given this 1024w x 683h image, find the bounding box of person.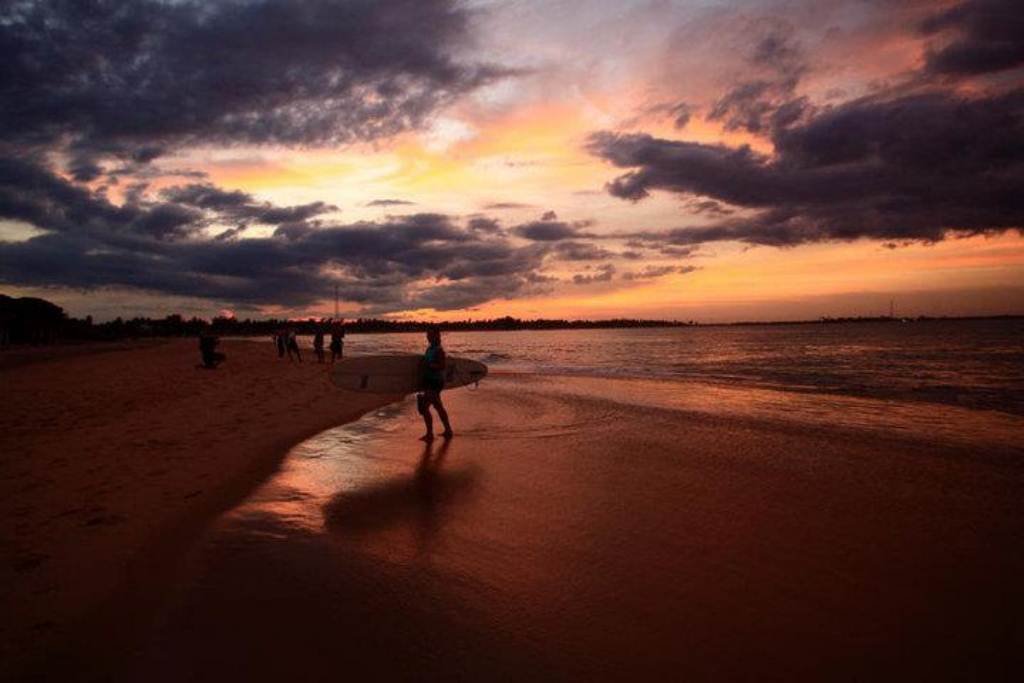
left=196, top=331, right=226, bottom=368.
